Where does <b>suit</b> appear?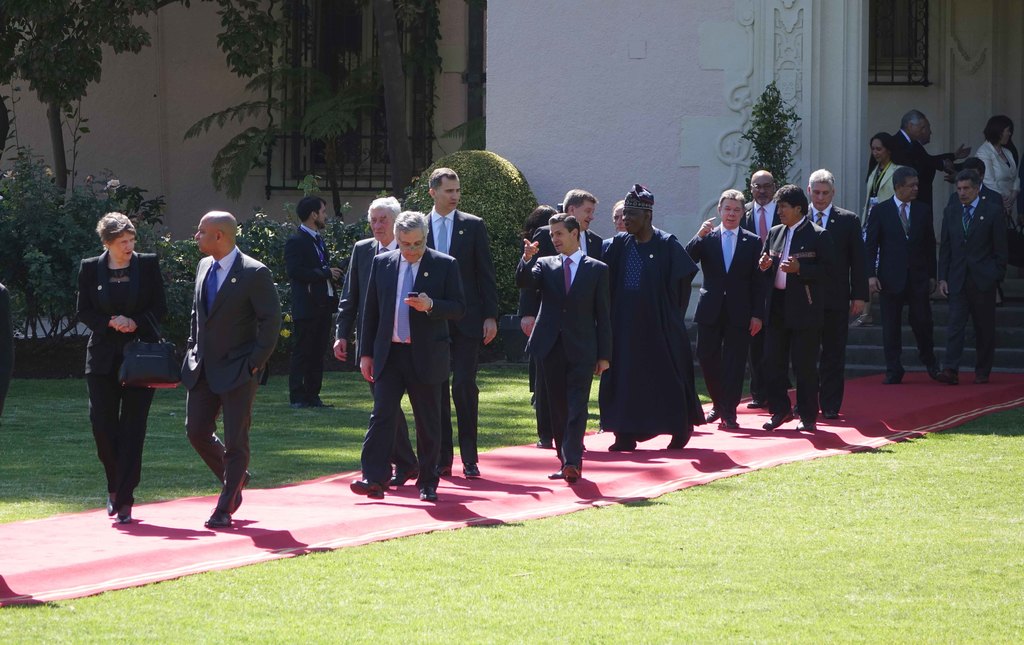
Appears at bbox=[336, 237, 416, 481].
